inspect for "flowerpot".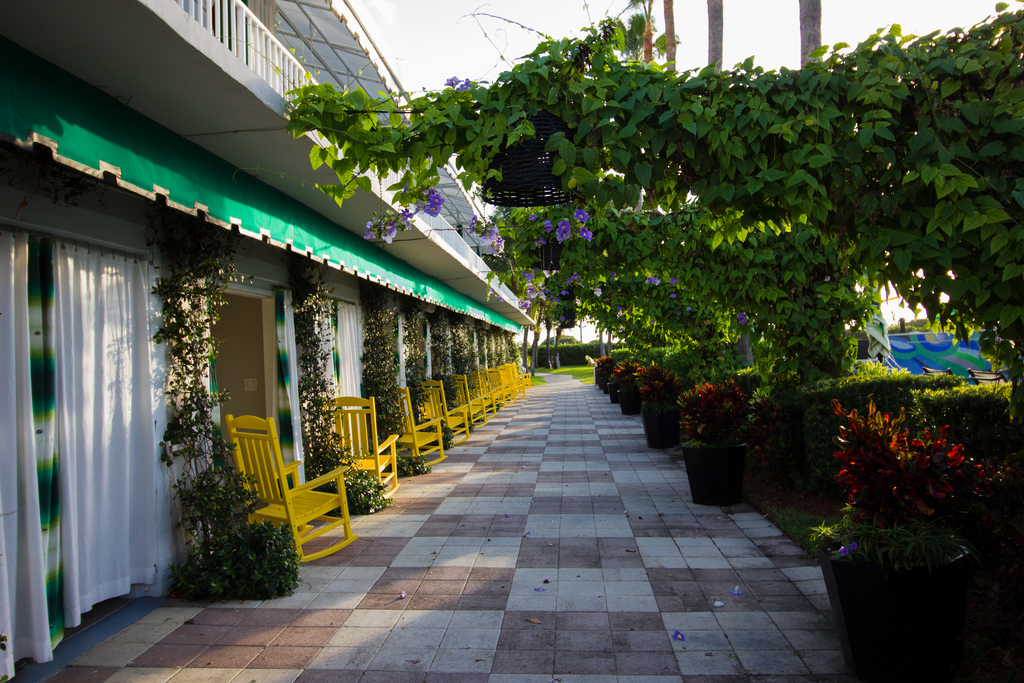
Inspection: locate(682, 440, 748, 506).
